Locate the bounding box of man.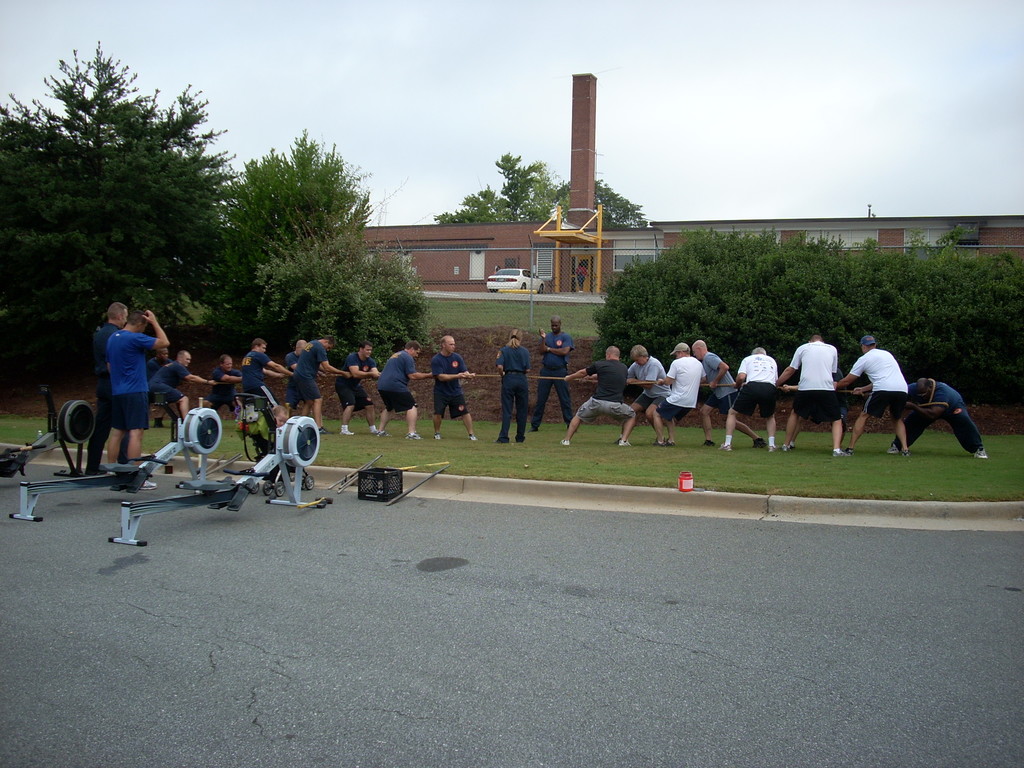
Bounding box: [897,377,982,461].
